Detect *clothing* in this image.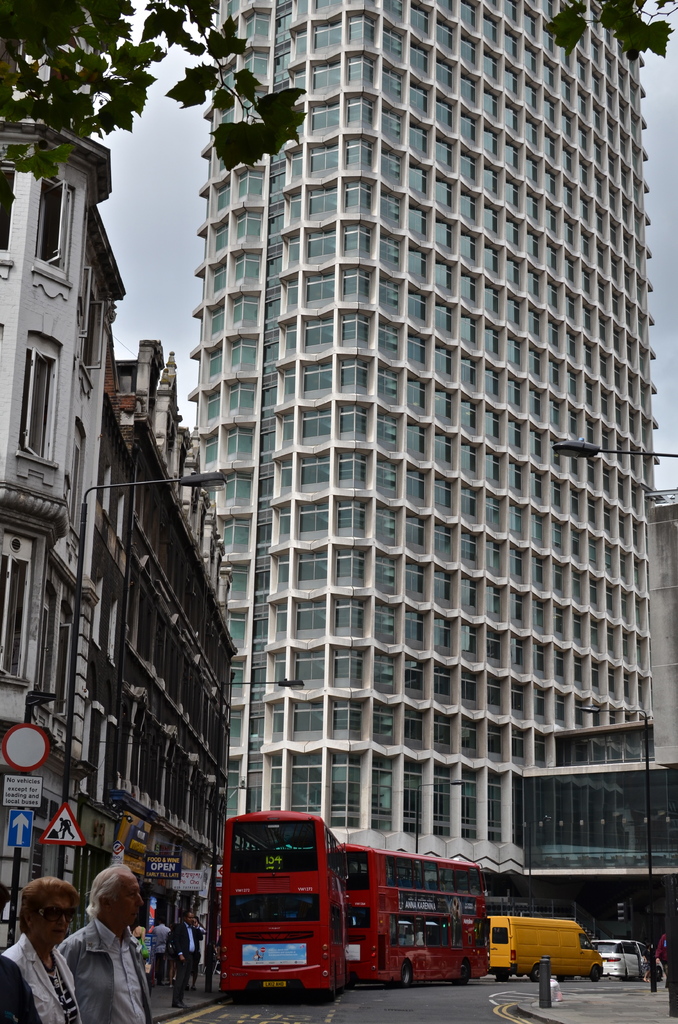
Detection: [left=153, top=922, right=169, bottom=976].
